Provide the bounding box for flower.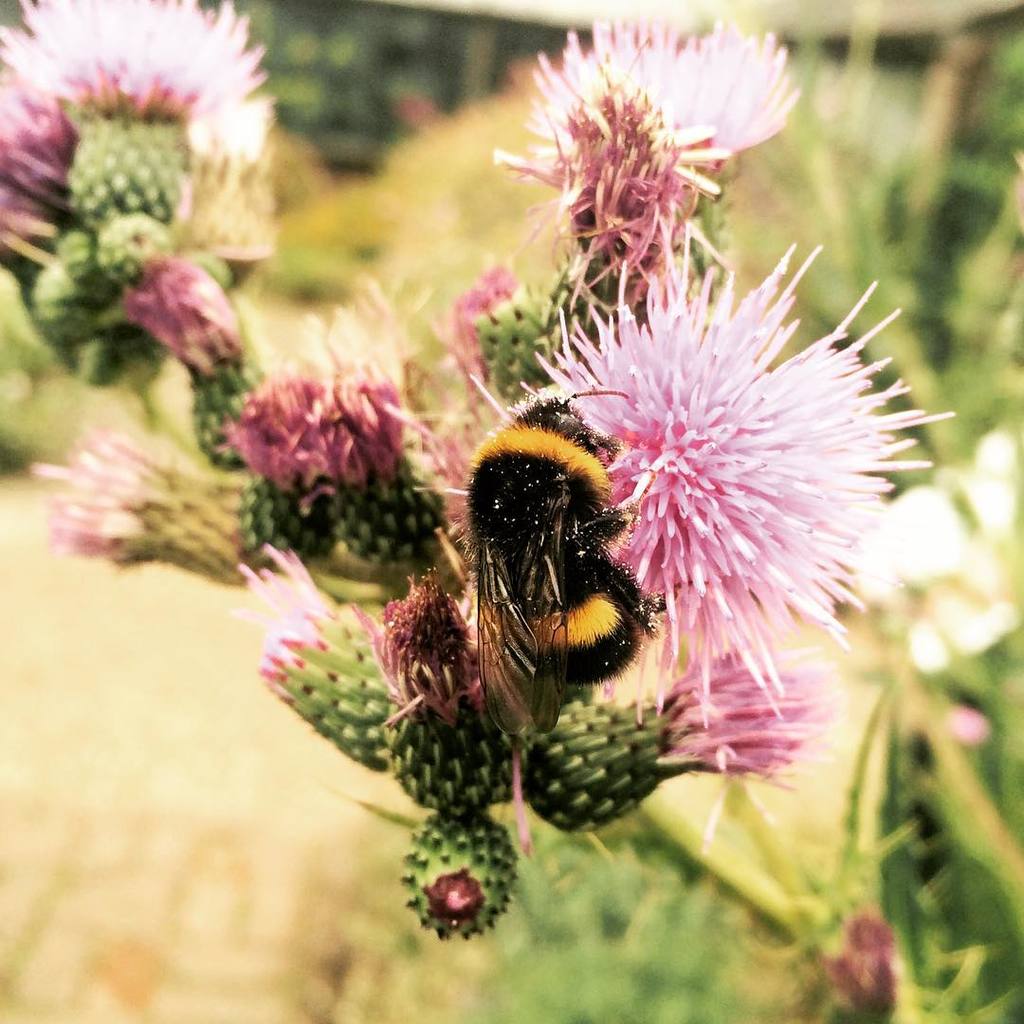
487 14 804 200.
